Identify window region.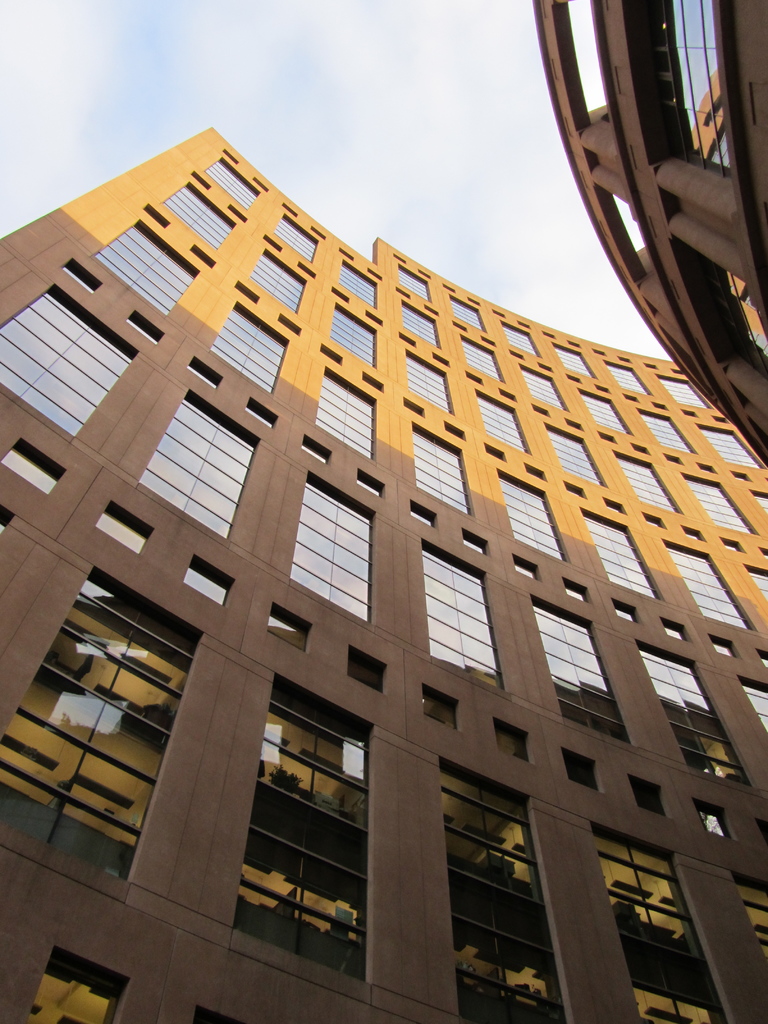
Region: bbox(492, 317, 537, 358).
